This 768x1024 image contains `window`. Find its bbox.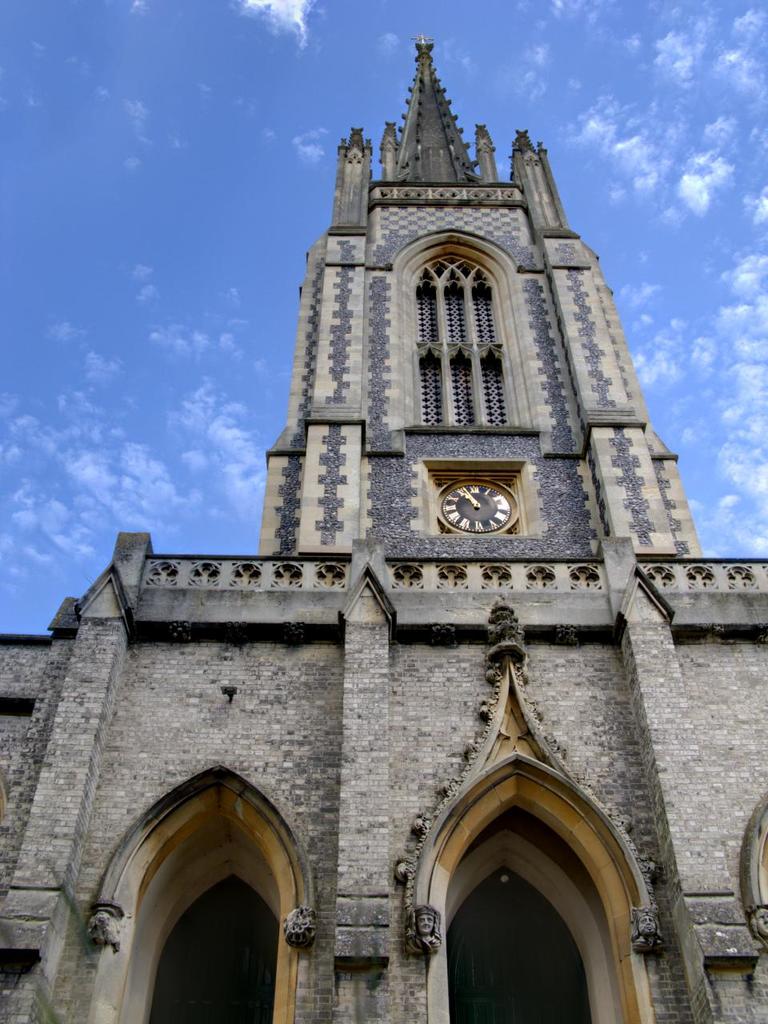
[left=415, top=242, right=524, bottom=422].
